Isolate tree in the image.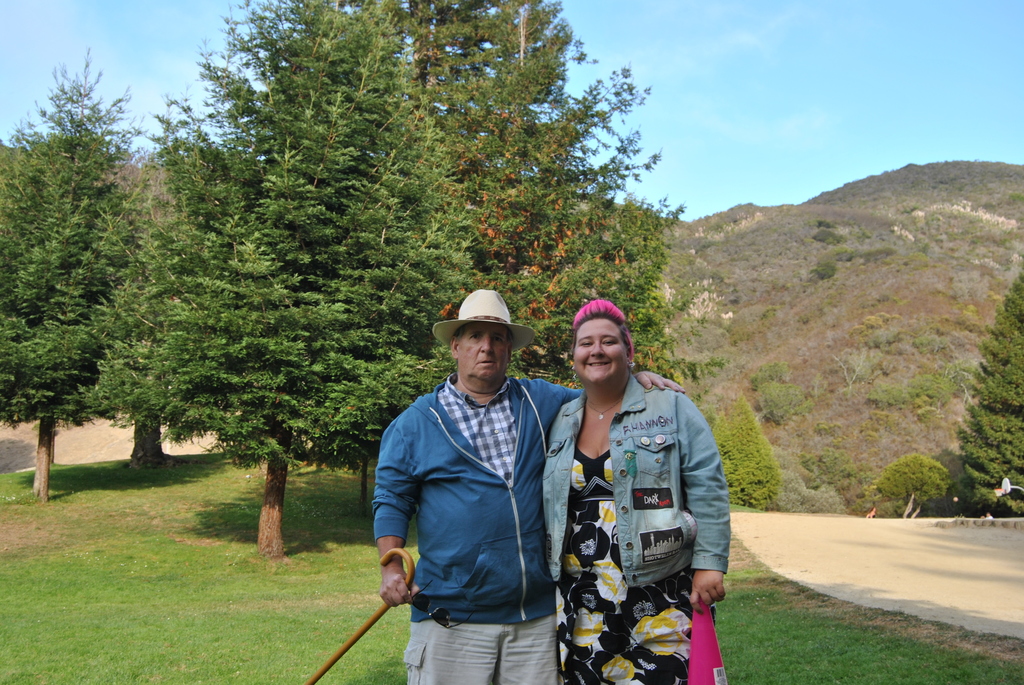
Isolated region: [868,354,978,420].
